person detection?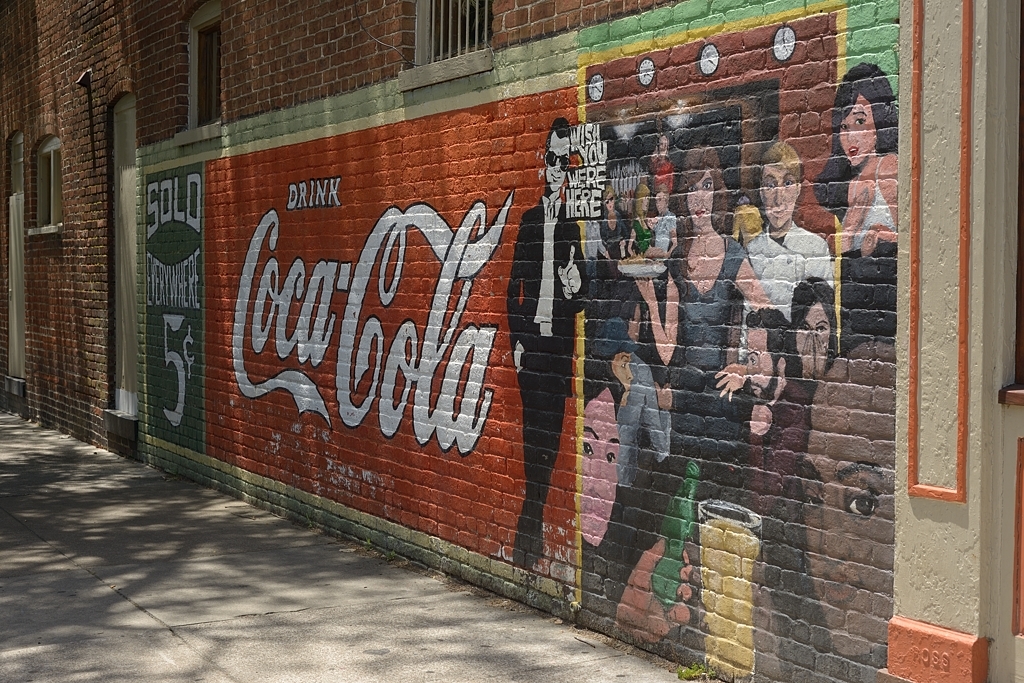
l=495, t=112, r=590, b=579
